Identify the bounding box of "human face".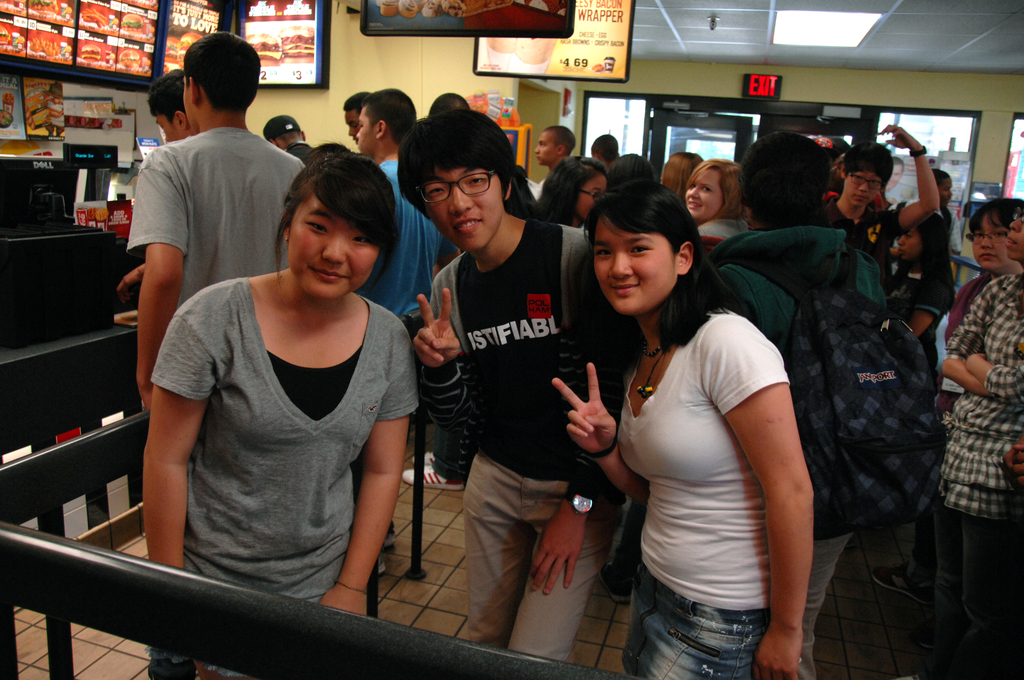
x1=893, y1=222, x2=920, y2=258.
